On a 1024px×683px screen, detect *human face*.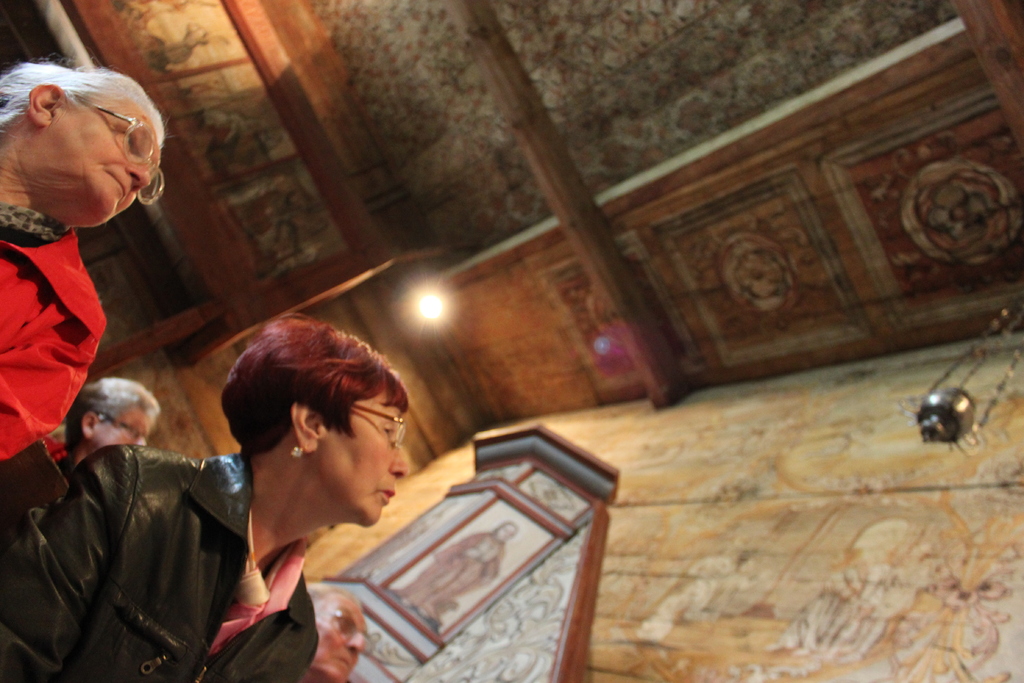
l=26, t=83, r=163, b=226.
